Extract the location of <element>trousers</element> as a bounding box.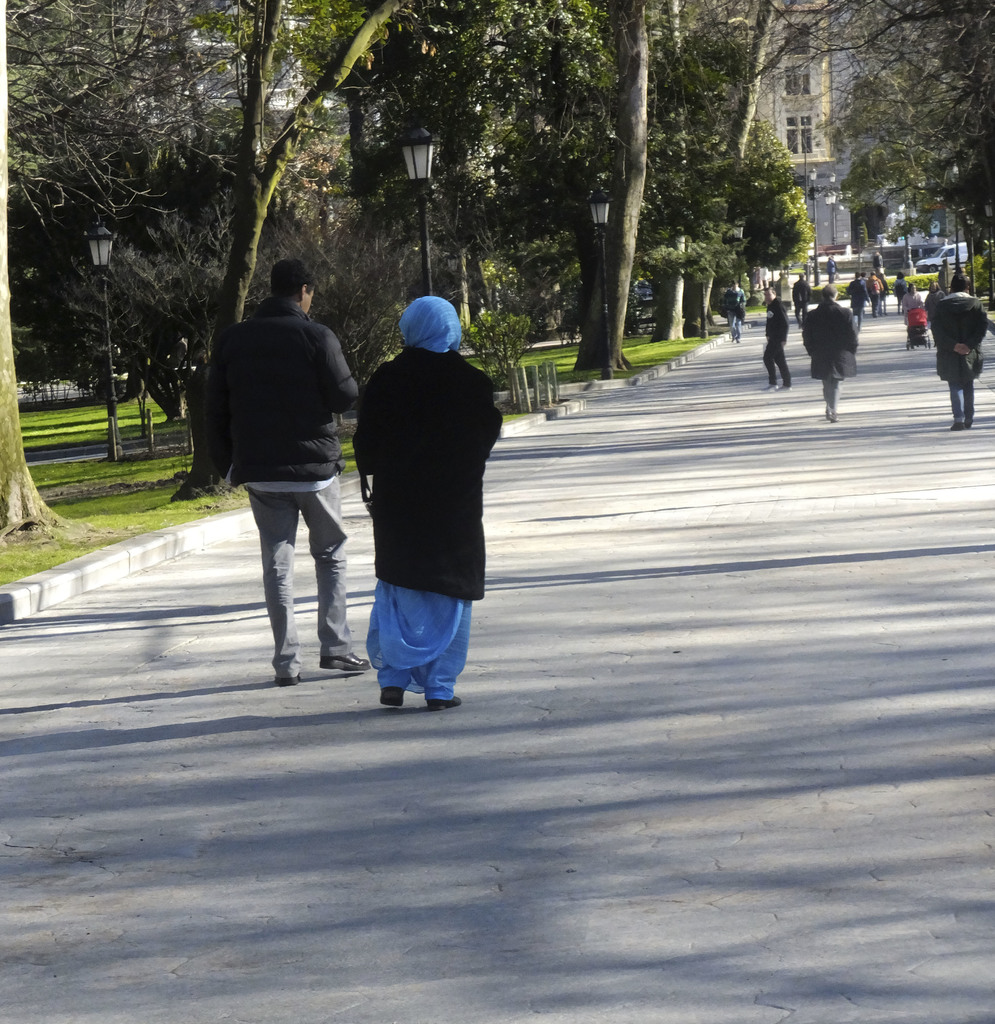
(x1=826, y1=271, x2=834, y2=285).
